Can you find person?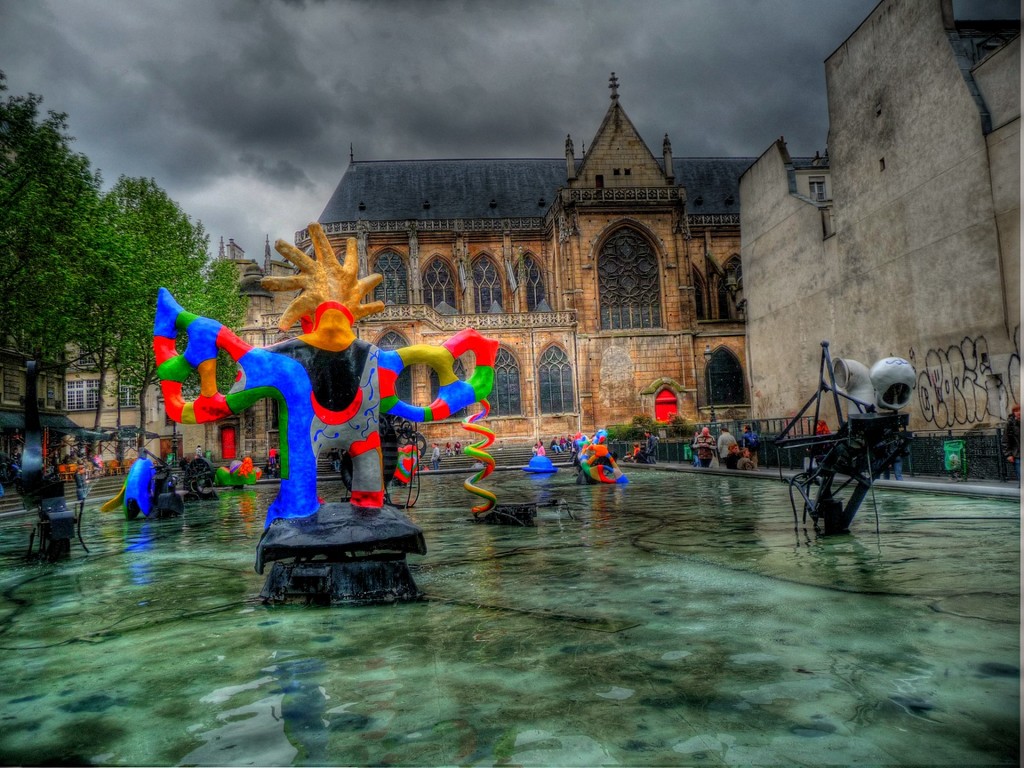
Yes, bounding box: (x1=566, y1=435, x2=572, y2=450).
